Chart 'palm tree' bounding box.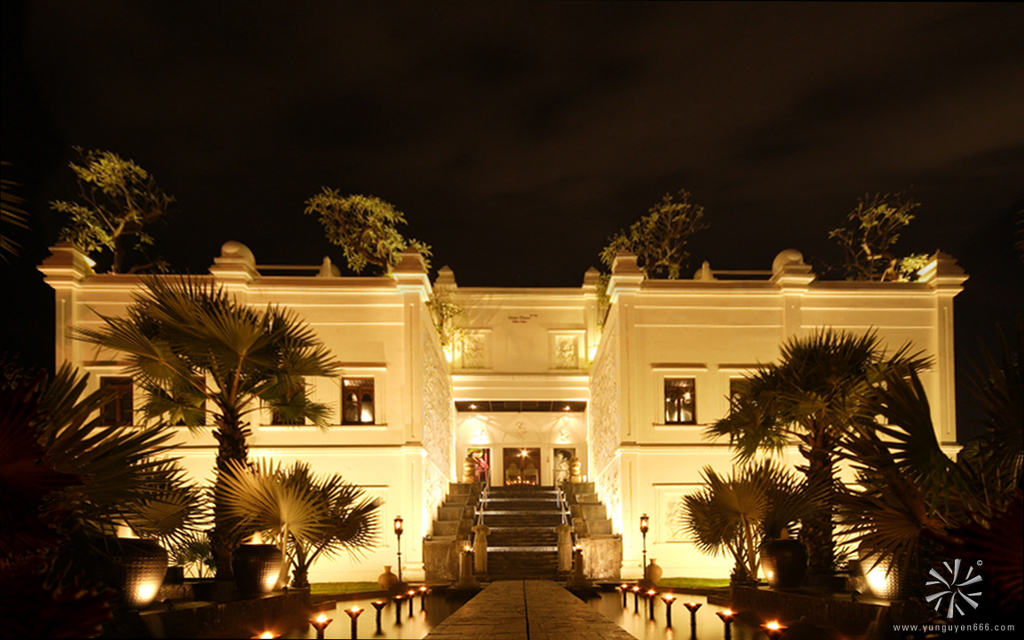
Charted: pyautogui.locateOnScreen(8, 393, 115, 541).
